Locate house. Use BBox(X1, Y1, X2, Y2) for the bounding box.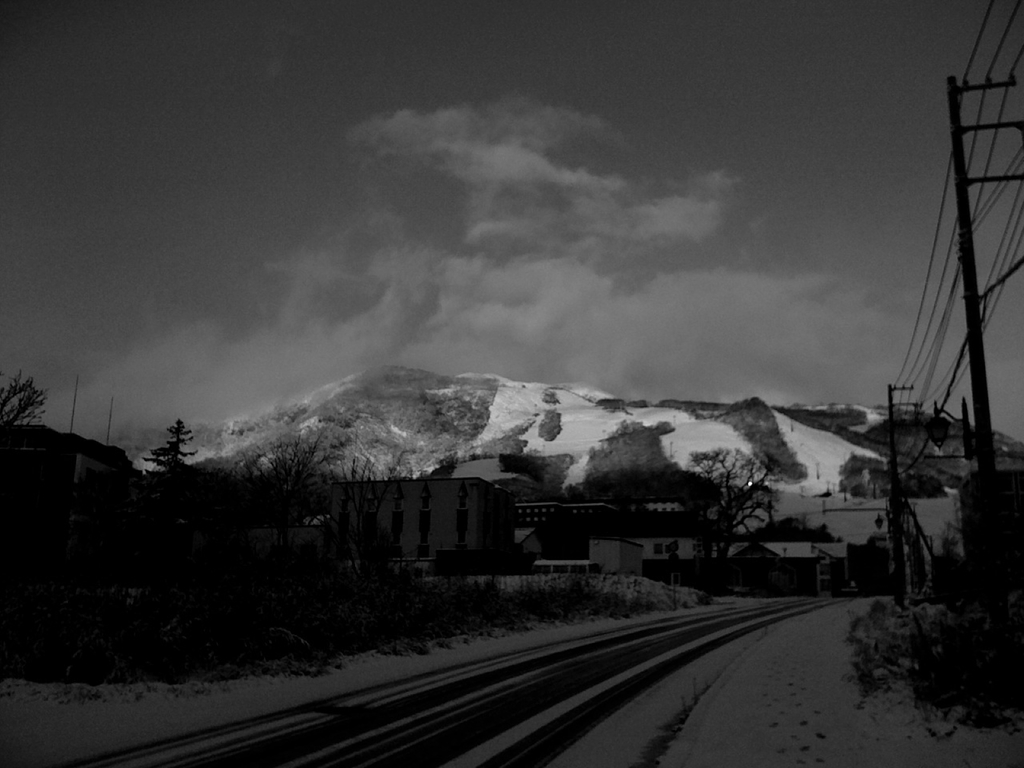
BBox(726, 516, 858, 587).
